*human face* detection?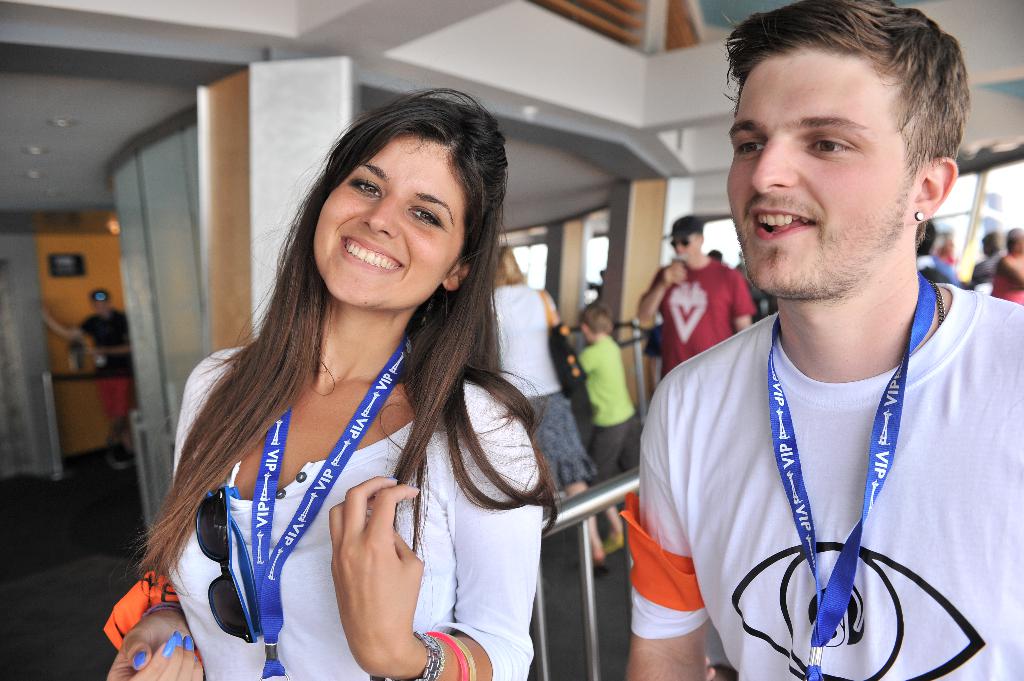
[312, 145, 465, 310]
